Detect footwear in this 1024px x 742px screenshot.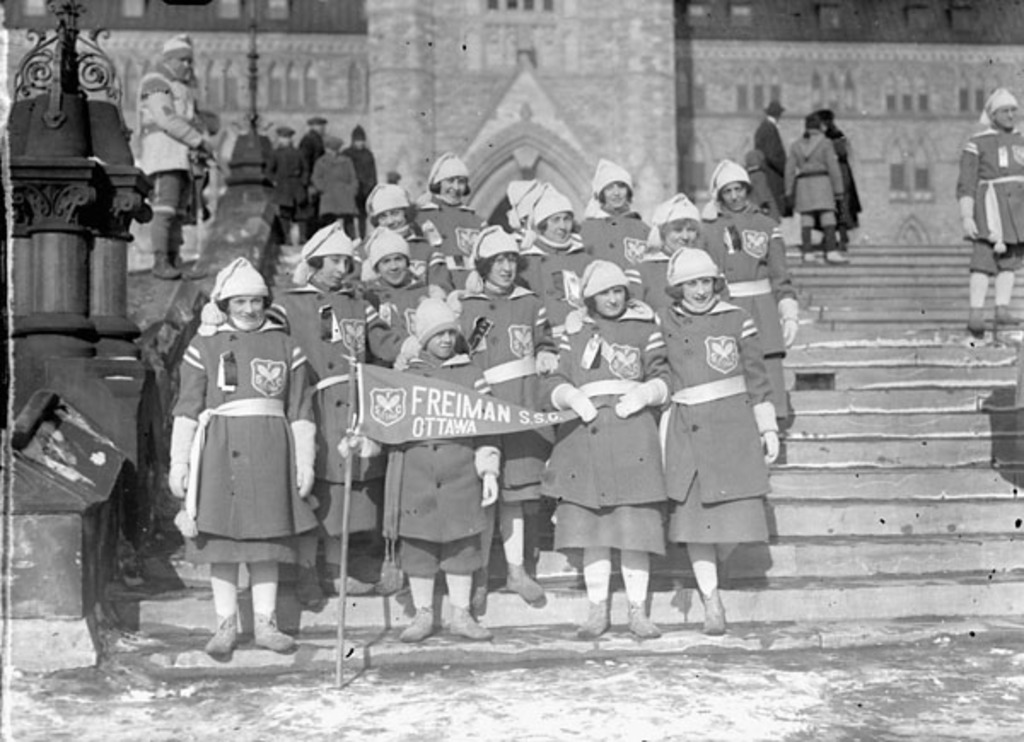
Detection: {"left": 696, "top": 585, "right": 734, "bottom": 631}.
